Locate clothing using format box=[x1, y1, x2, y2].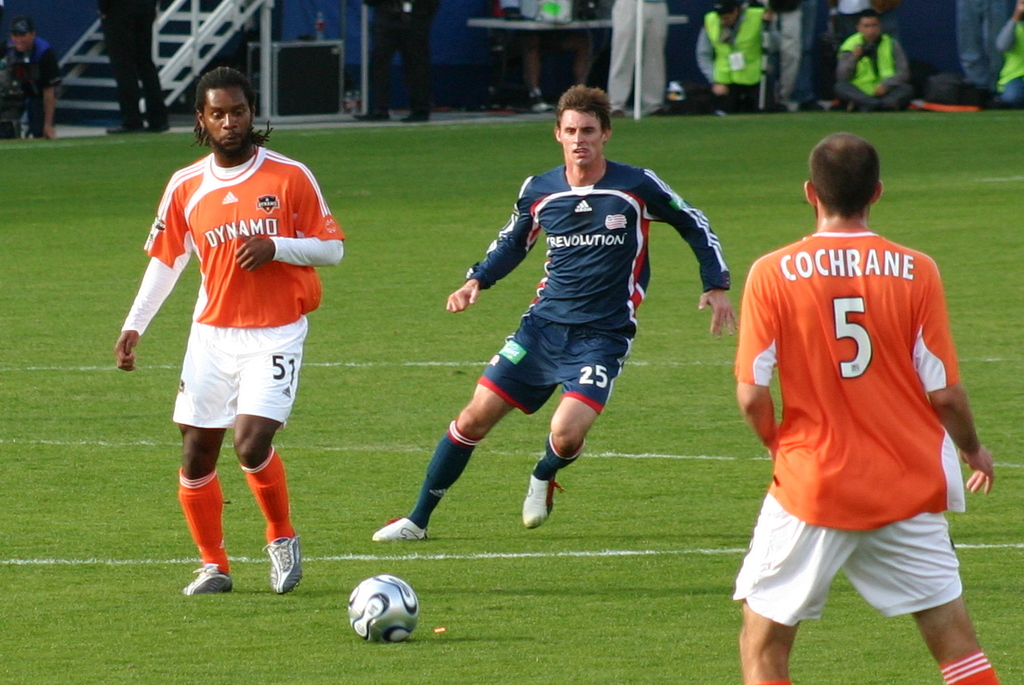
box=[699, 7, 766, 115].
